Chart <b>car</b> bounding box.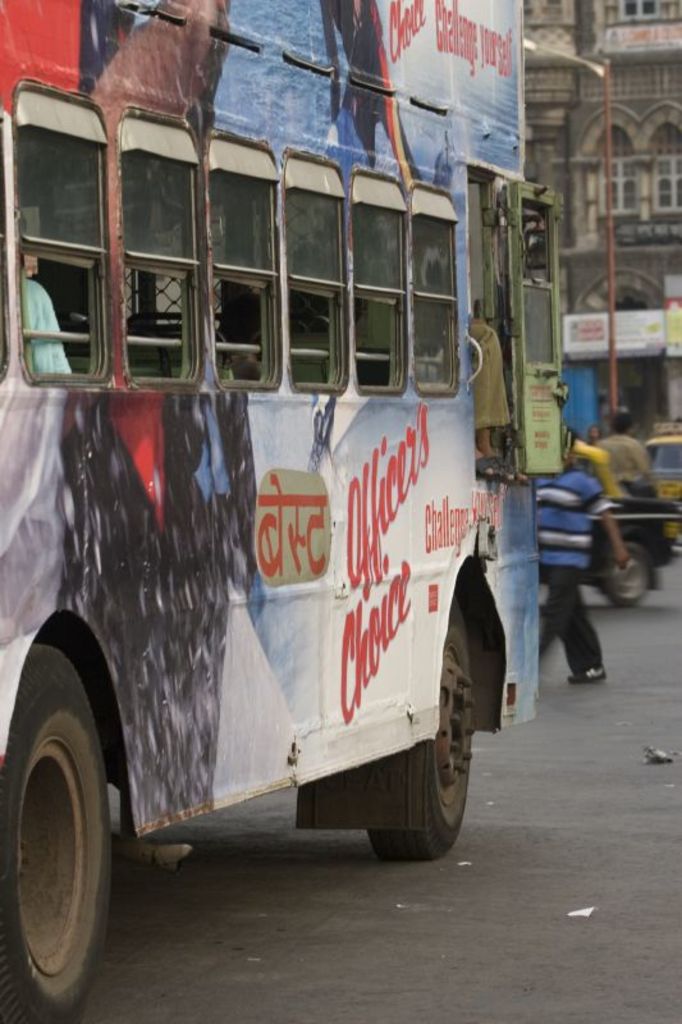
Charted: rect(637, 422, 681, 539).
